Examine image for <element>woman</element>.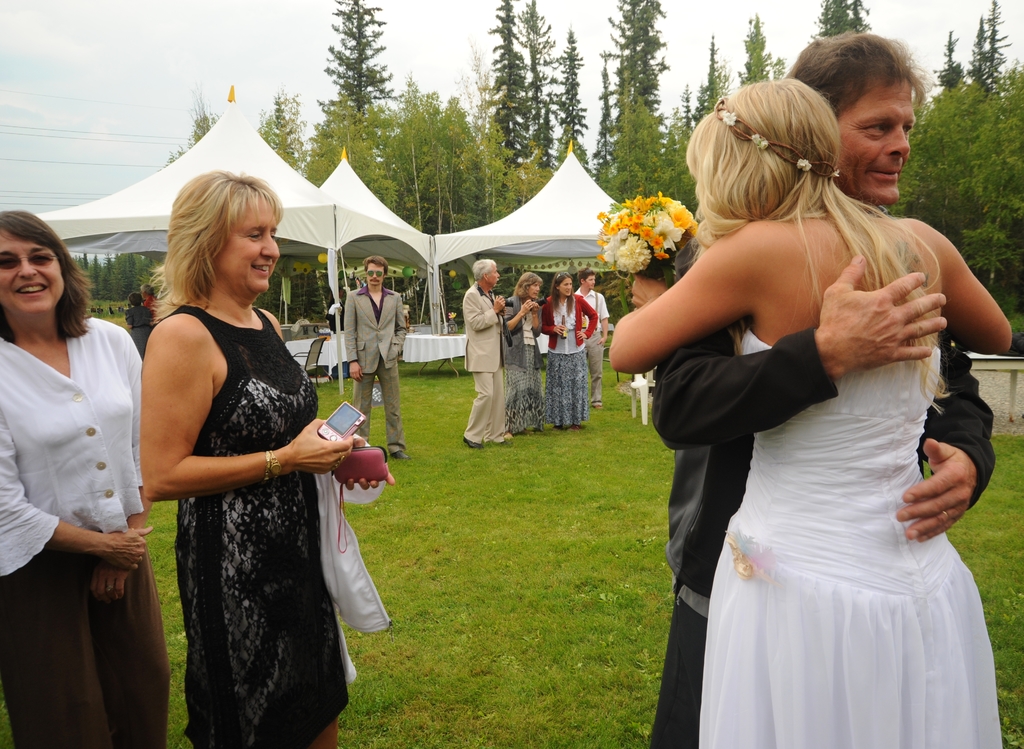
Examination result: <box>140,169,399,748</box>.
